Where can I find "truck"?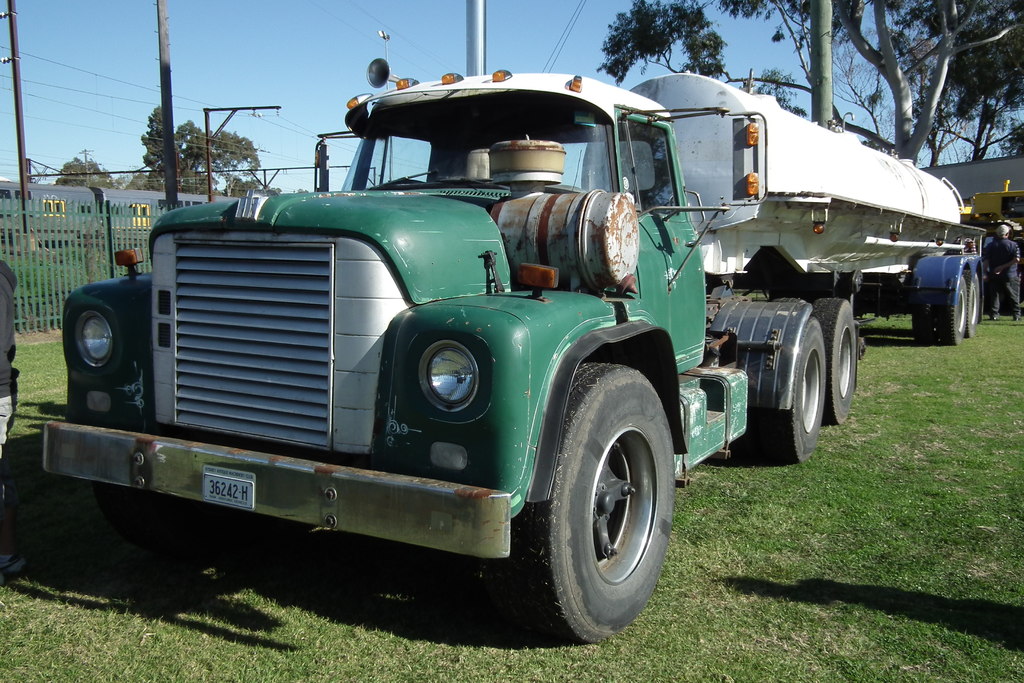
You can find it at x1=44 y1=66 x2=989 y2=646.
